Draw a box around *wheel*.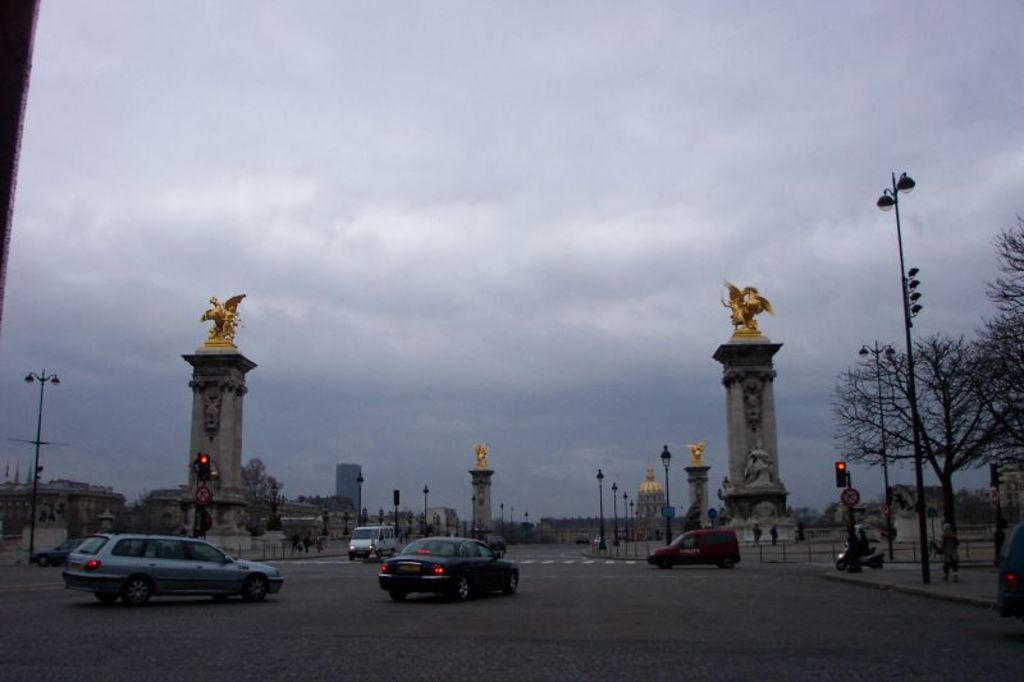
select_region(451, 575, 480, 599).
